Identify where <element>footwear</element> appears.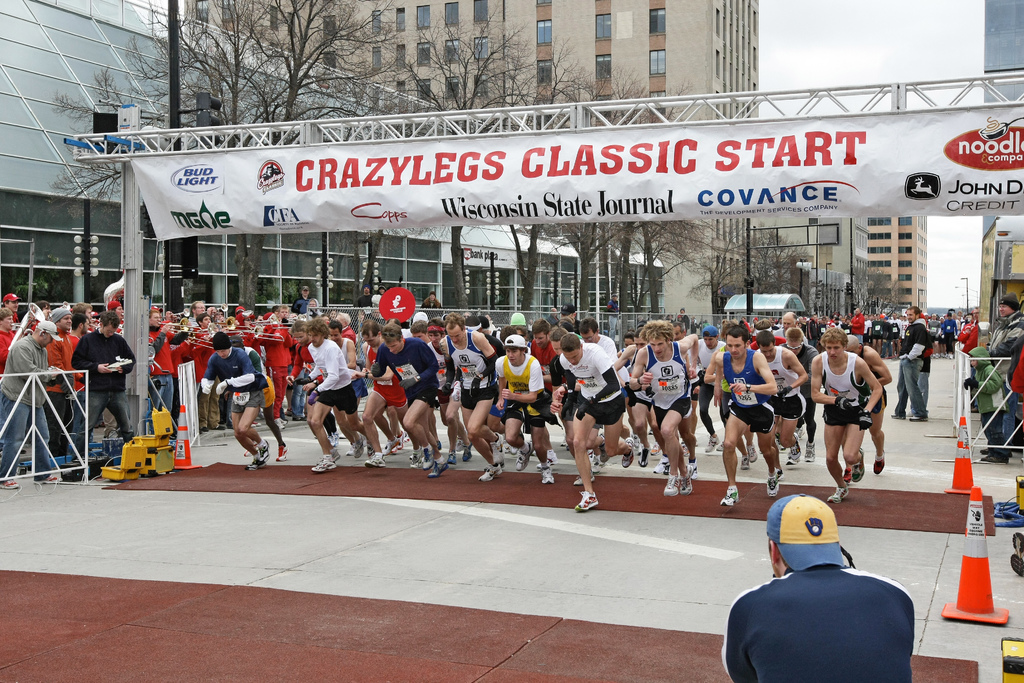
Appears at [311,461,335,470].
